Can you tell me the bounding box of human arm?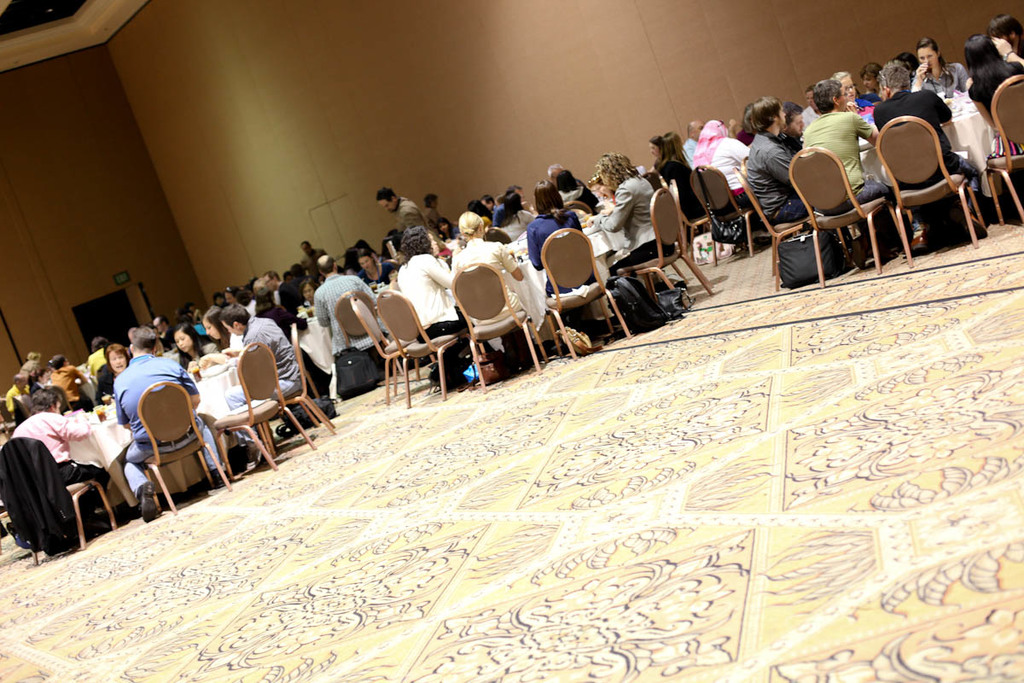
Rect(731, 136, 749, 164).
